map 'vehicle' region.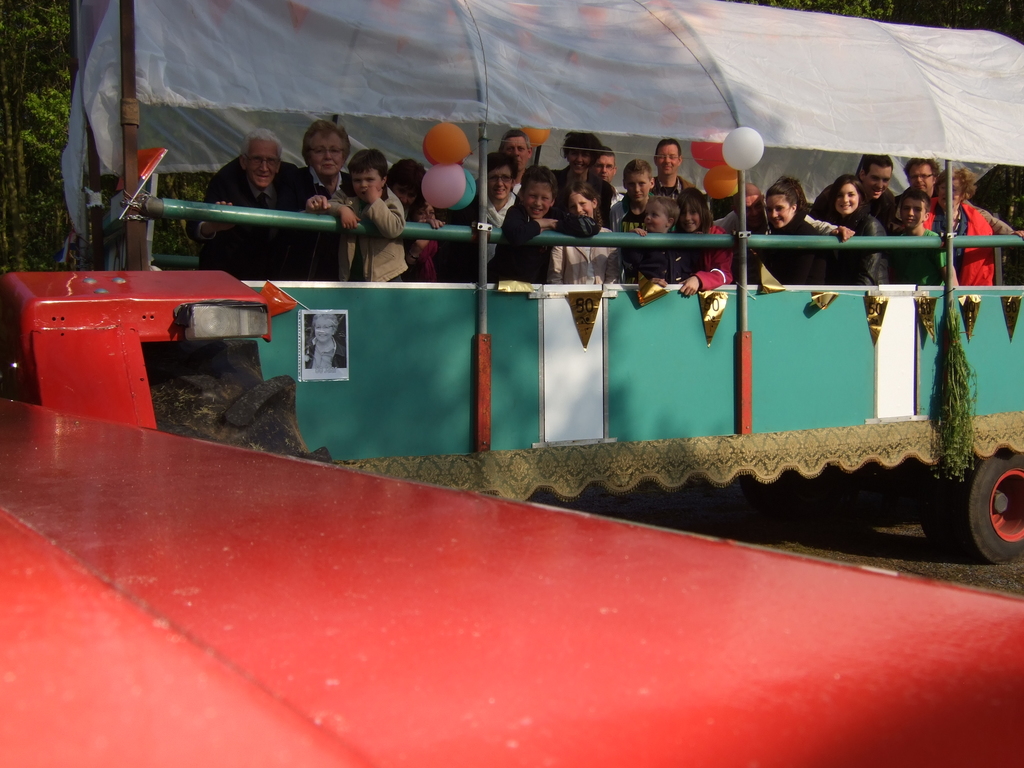
Mapped to Rect(1, 265, 1023, 767).
